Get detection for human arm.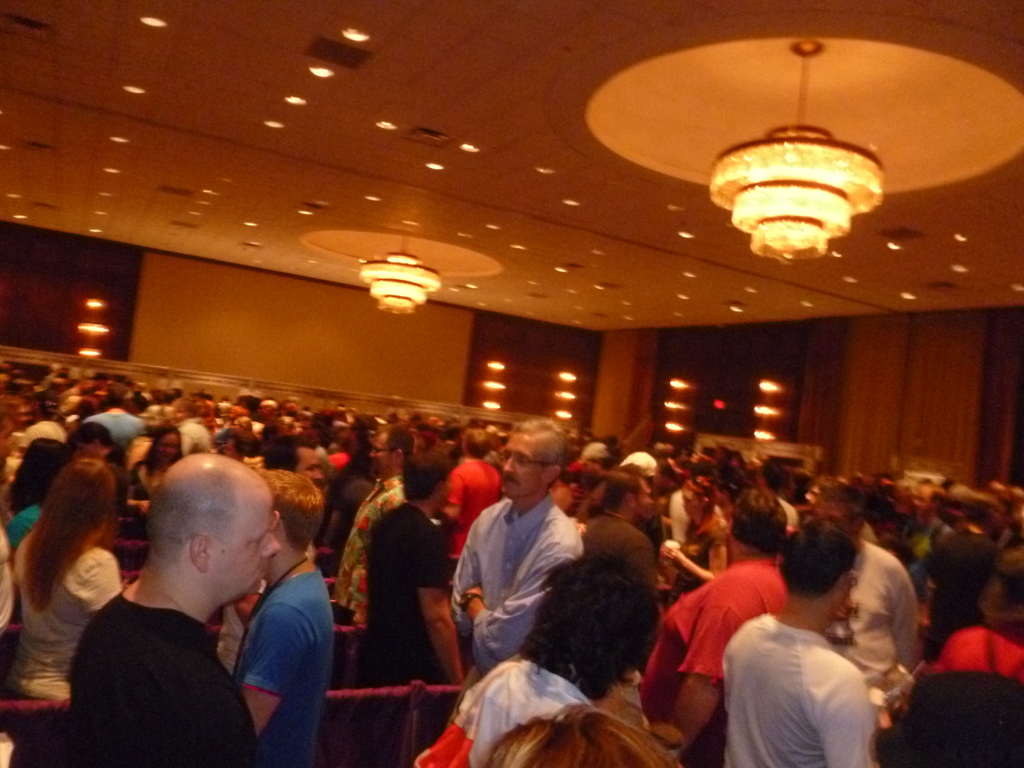
Detection: x1=241 y1=602 x2=310 y2=734.
